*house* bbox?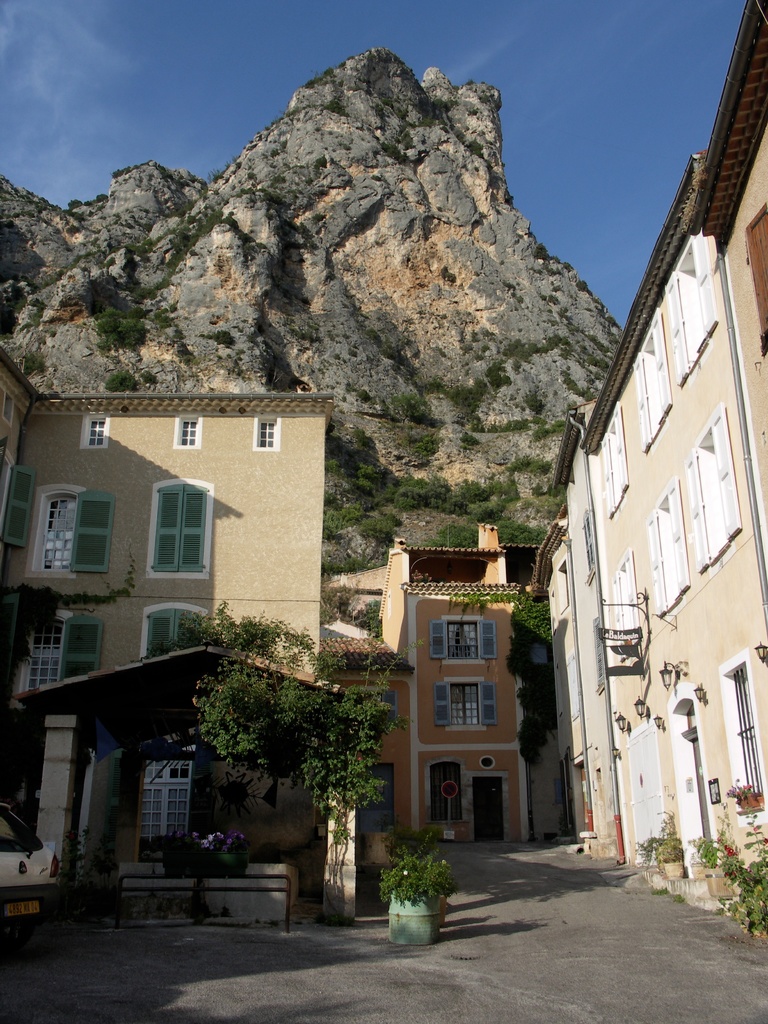
586:169:767:893
